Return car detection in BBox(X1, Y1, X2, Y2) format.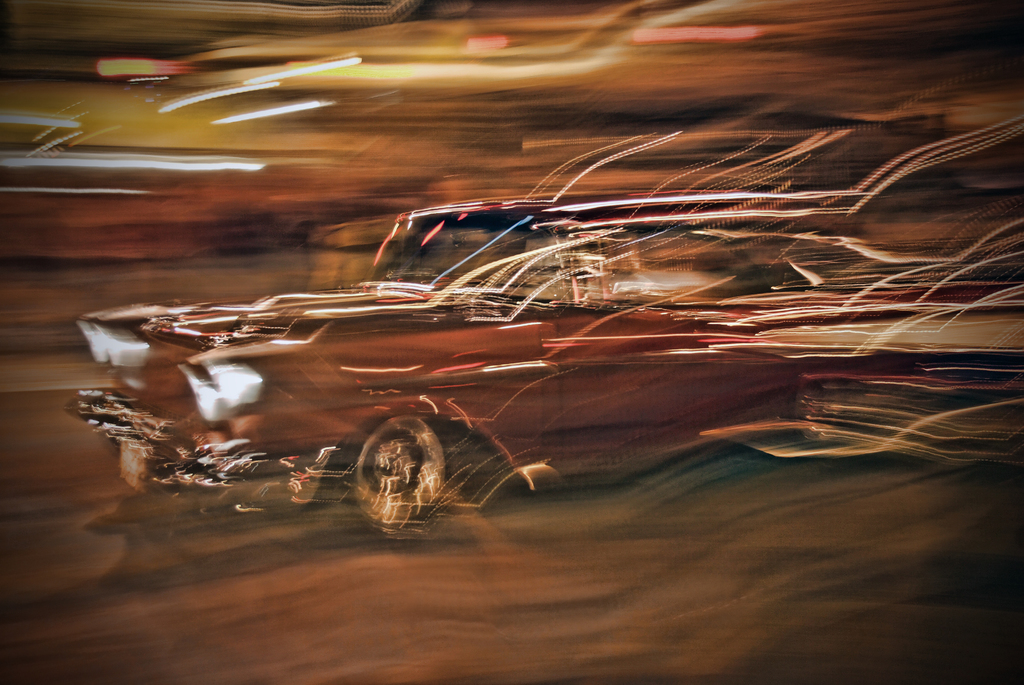
BBox(93, 131, 975, 544).
